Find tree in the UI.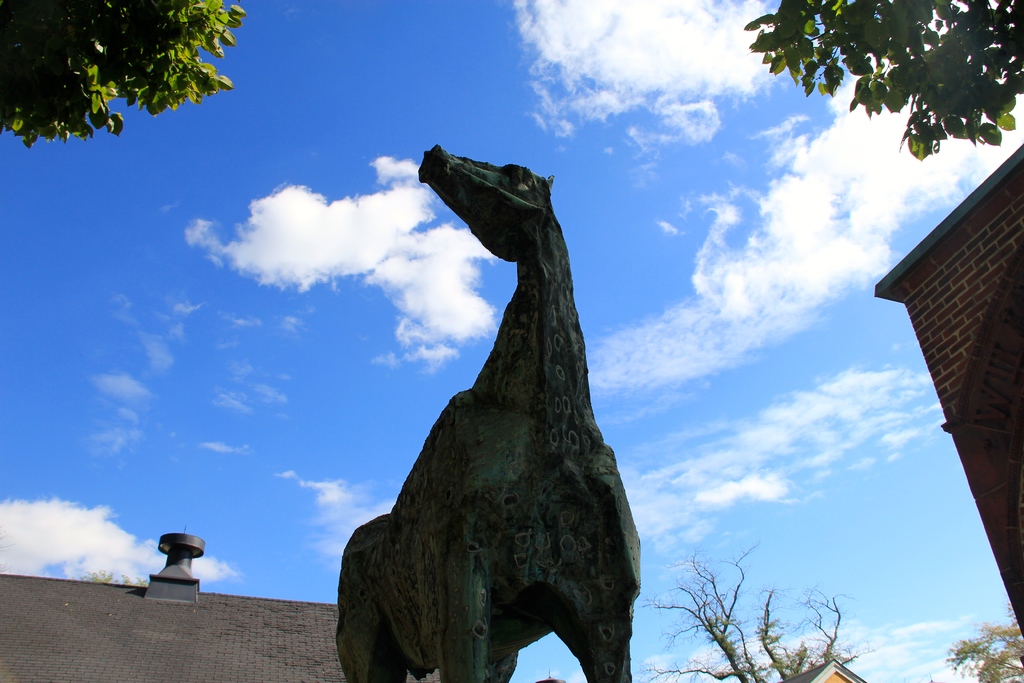
UI element at crop(746, 0, 1023, 152).
